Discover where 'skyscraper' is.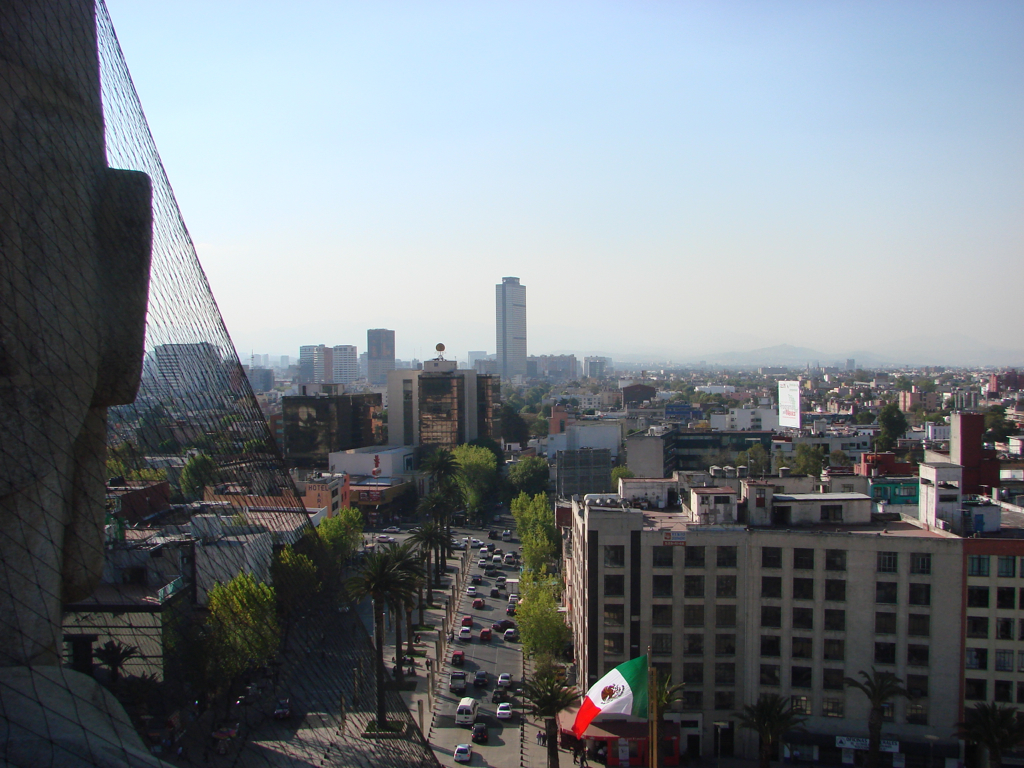
Discovered at <region>372, 328, 402, 391</region>.
